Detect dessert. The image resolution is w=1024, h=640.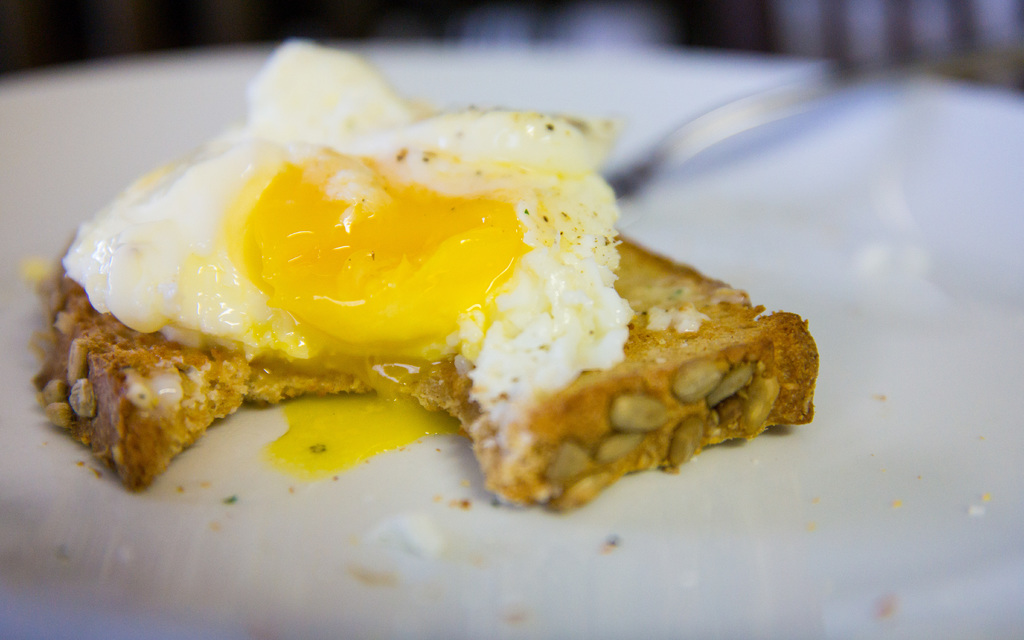
locate(0, 68, 833, 551).
